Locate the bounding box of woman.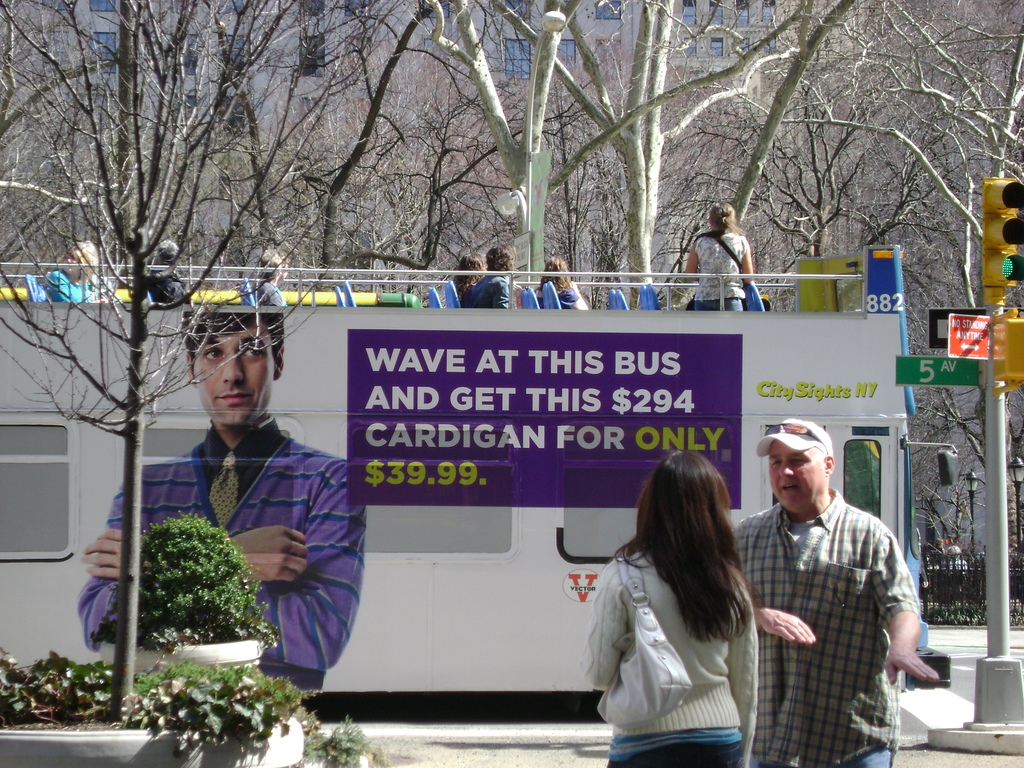
Bounding box: {"left": 43, "top": 241, "right": 111, "bottom": 301}.
